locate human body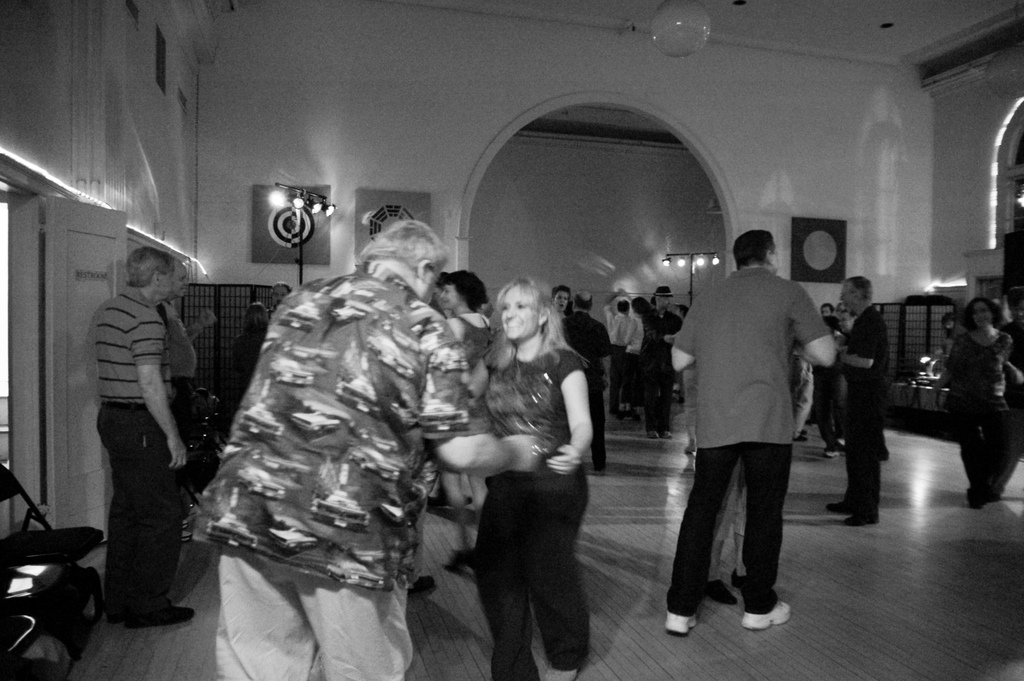
[683, 245, 842, 626]
